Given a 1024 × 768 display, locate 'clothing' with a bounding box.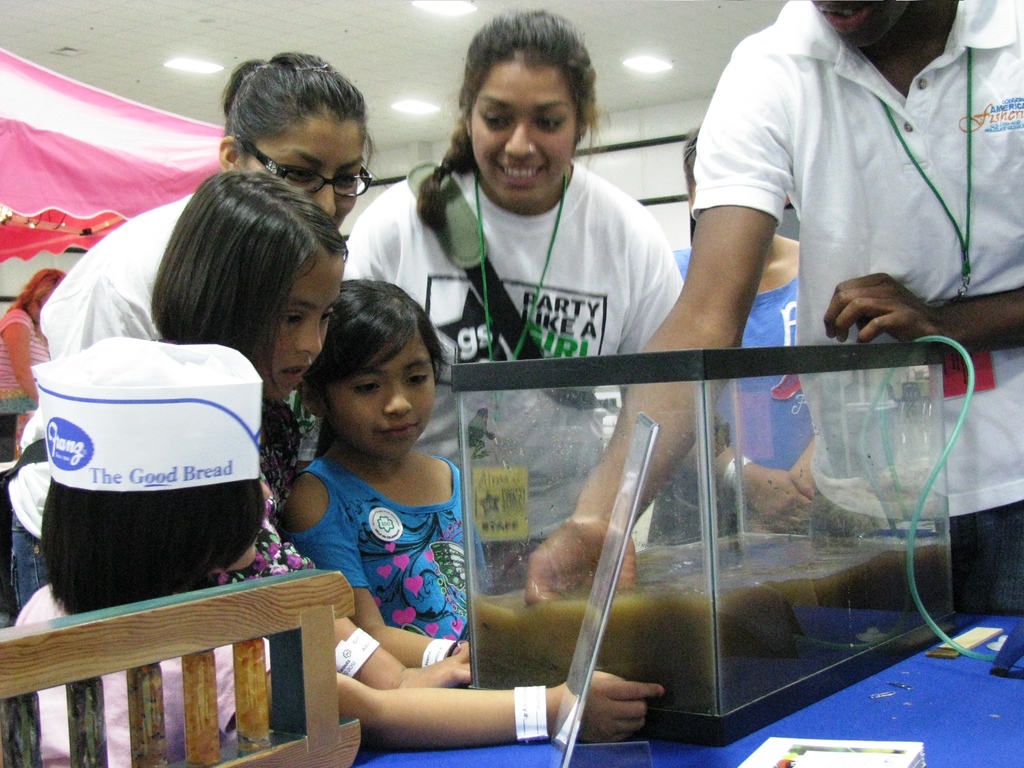
Located: rect(692, 0, 1023, 618).
